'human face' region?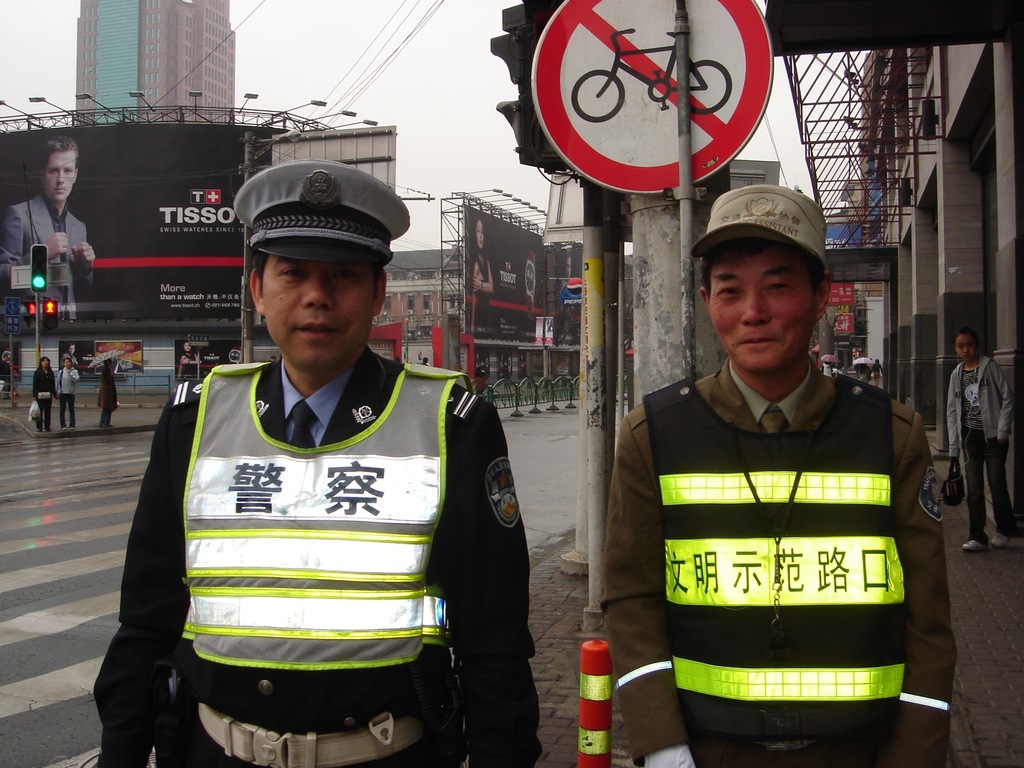
252:250:371:368
